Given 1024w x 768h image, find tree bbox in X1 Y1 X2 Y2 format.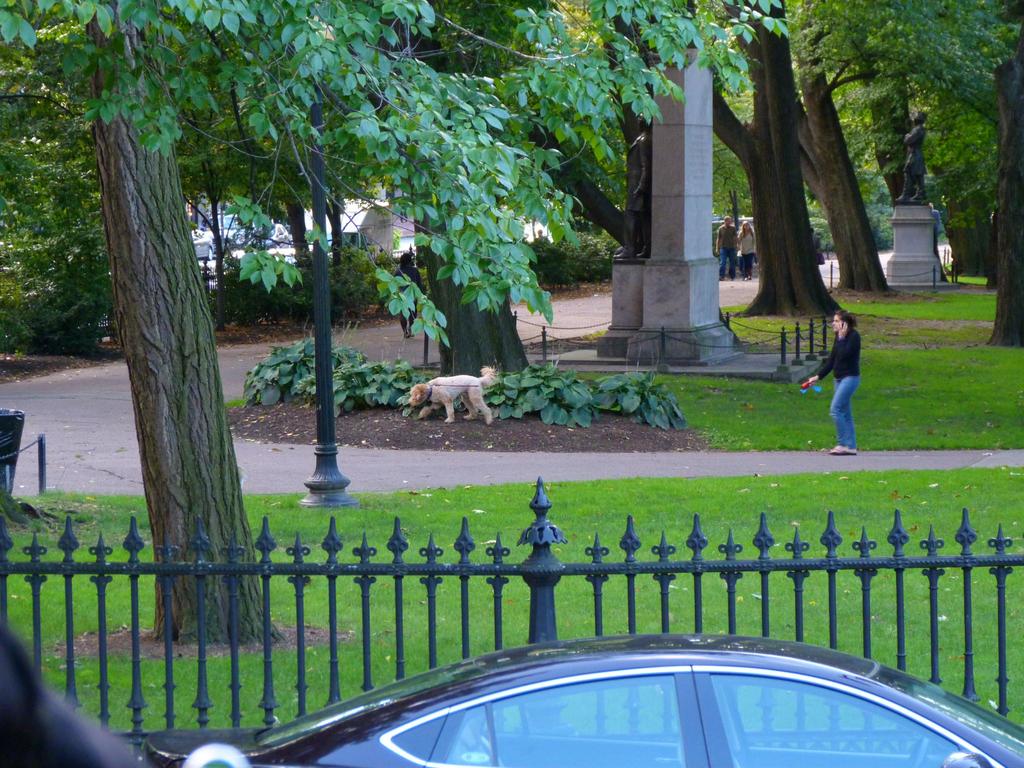
522 0 654 264.
